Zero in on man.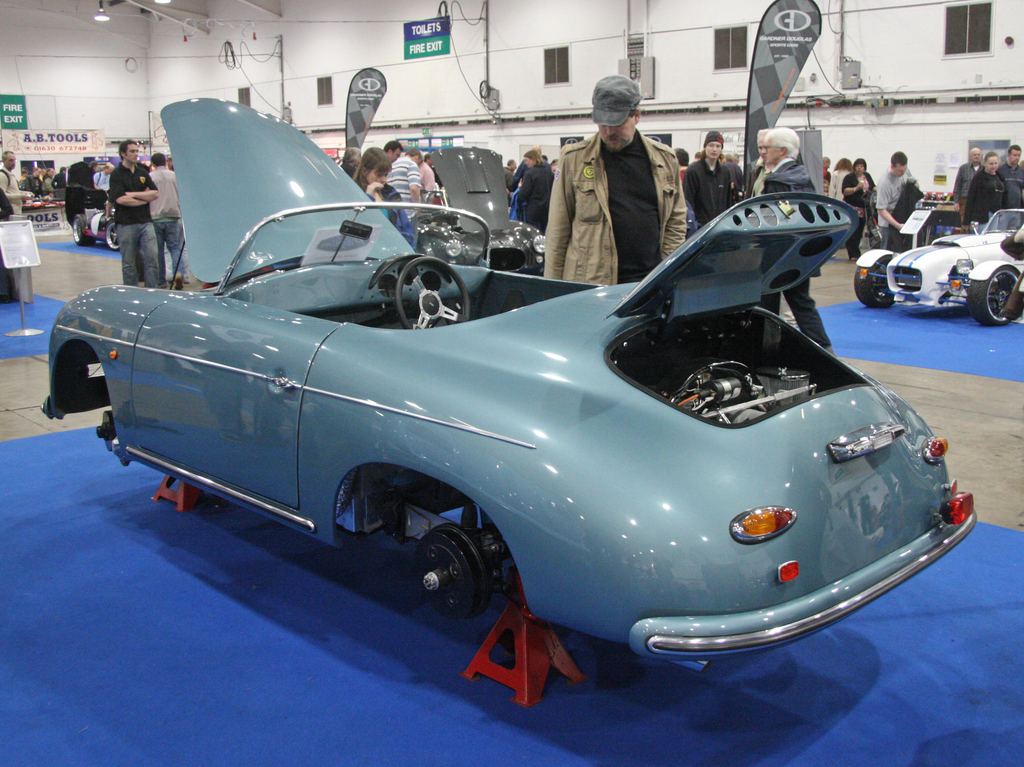
Zeroed in: bbox=(877, 149, 922, 246).
